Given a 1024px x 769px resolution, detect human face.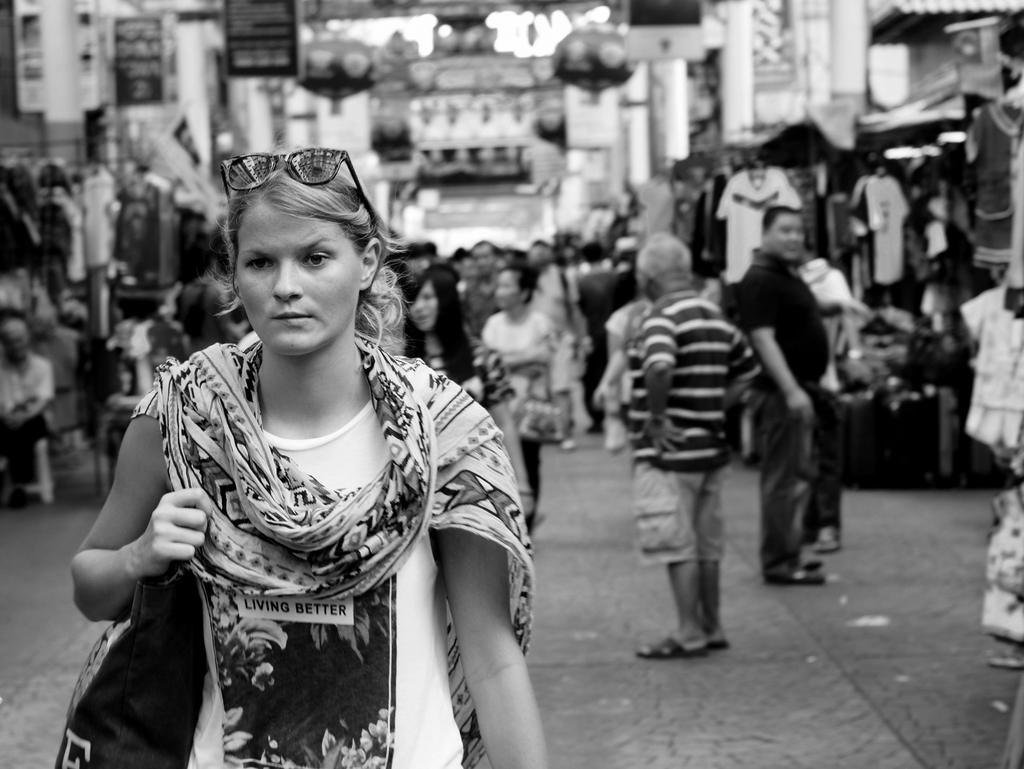
box=[493, 269, 527, 311].
